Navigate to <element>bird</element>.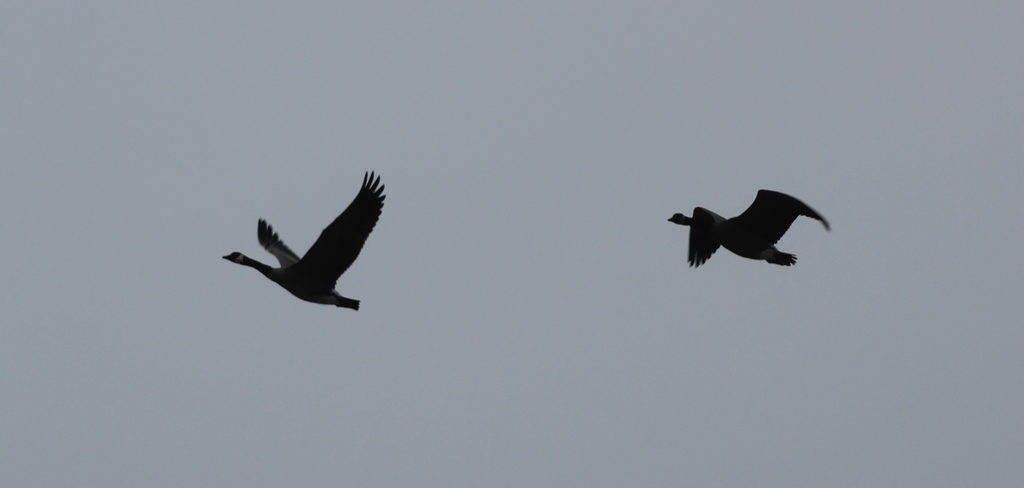
Navigation target: select_region(225, 168, 391, 316).
